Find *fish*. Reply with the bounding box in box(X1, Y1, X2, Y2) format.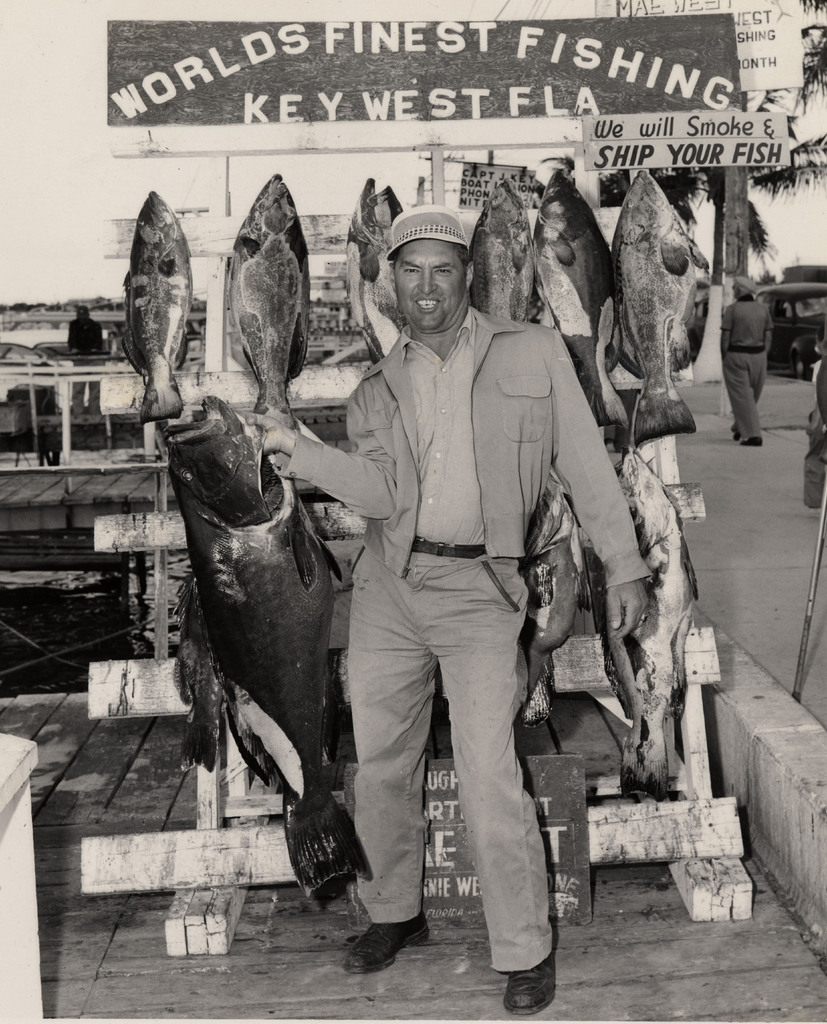
box(108, 191, 196, 433).
